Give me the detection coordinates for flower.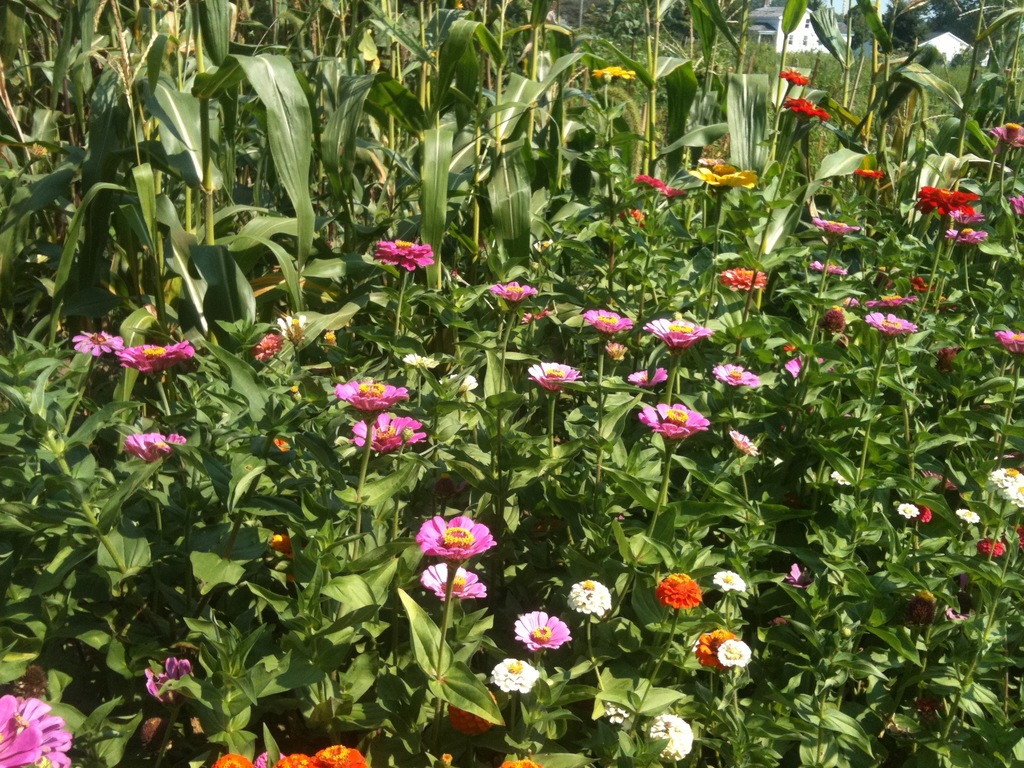
box=[645, 709, 694, 759].
